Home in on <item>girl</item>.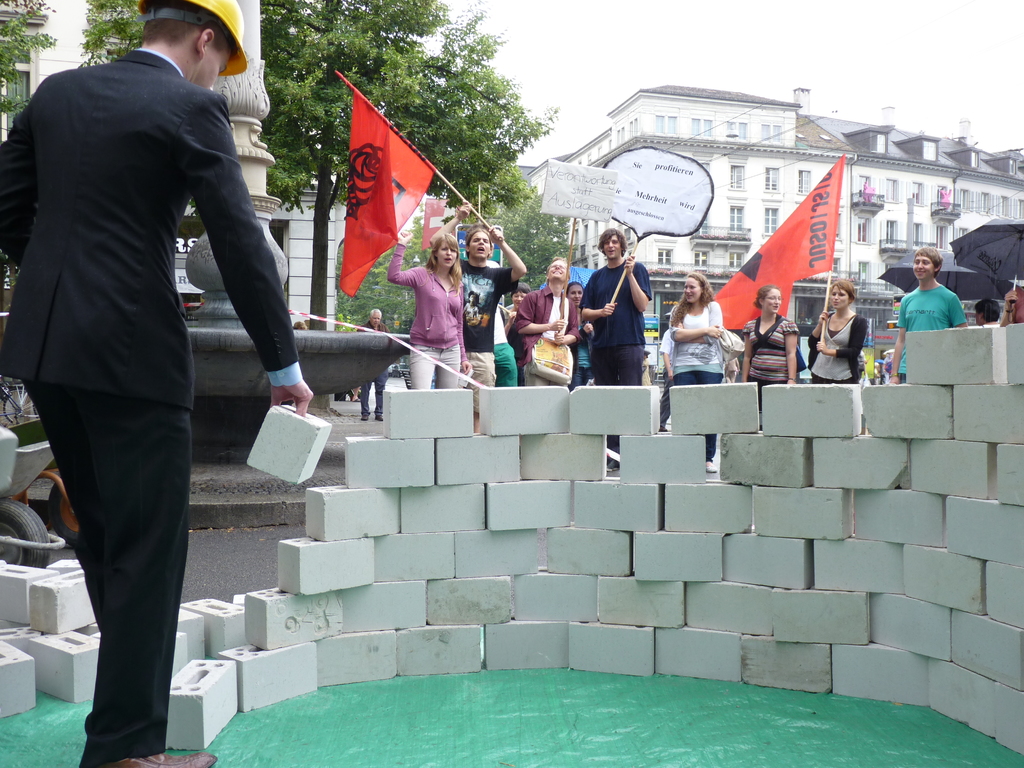
Homed in at region(384, 228, 470, 397).
